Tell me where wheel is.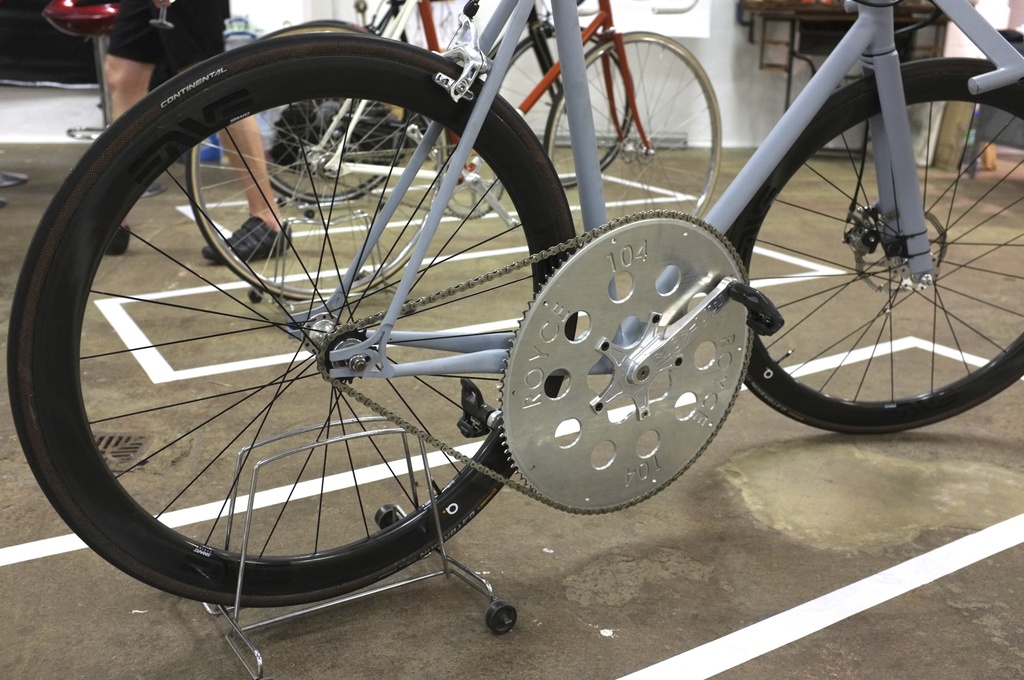
wheel is at bbox(497, 24, 634, 190).
